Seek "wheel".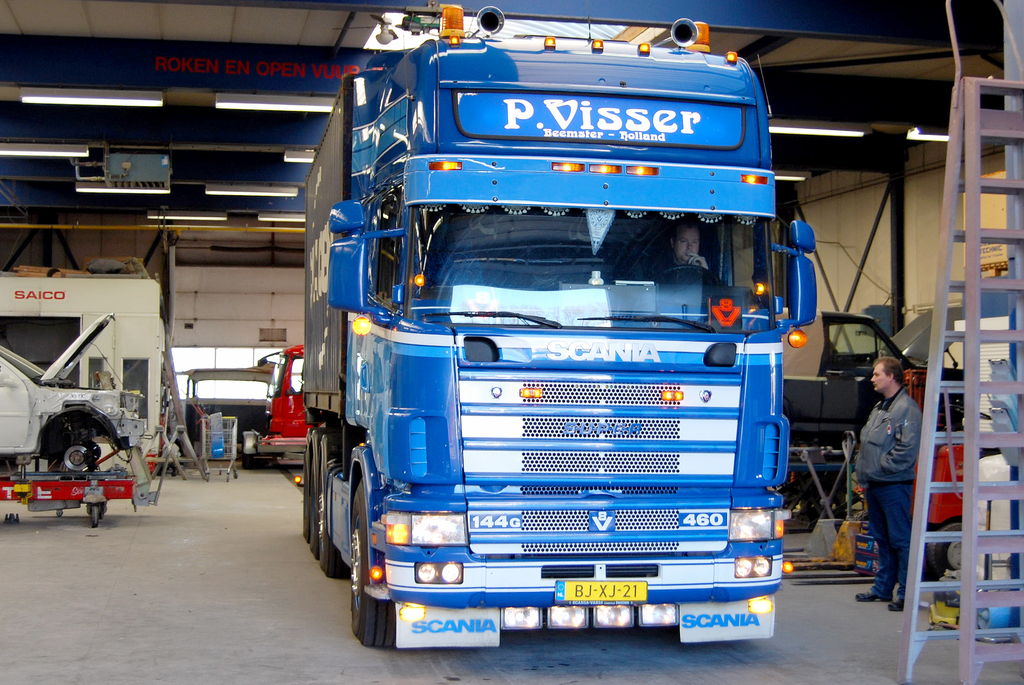
bbox=(241, 439, 255, 468).
